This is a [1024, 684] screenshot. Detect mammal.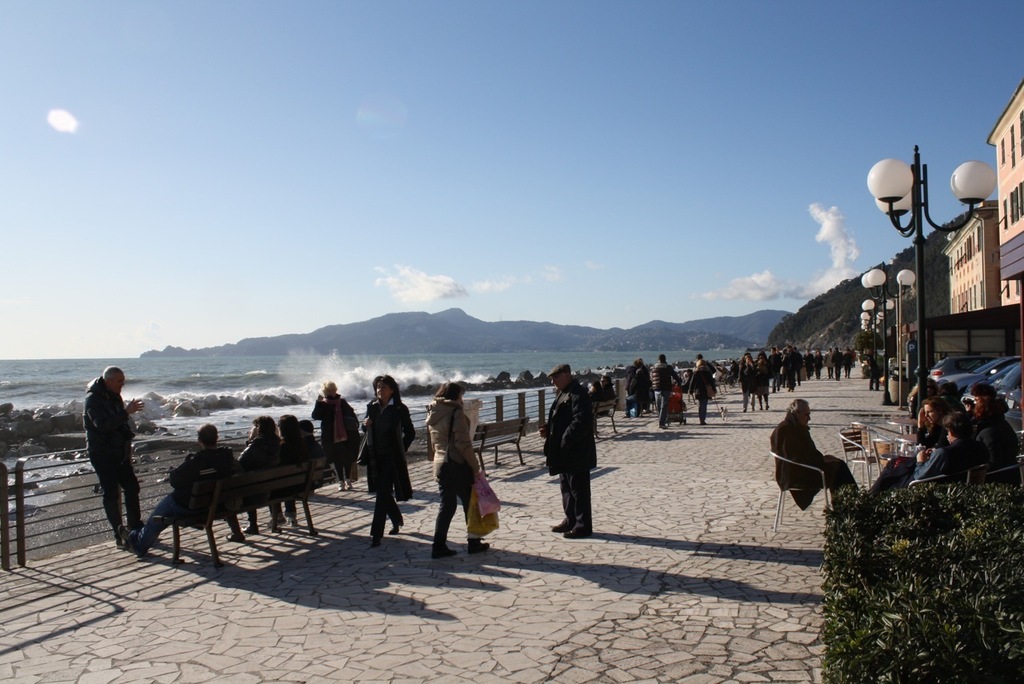
[739,355,759,410].
